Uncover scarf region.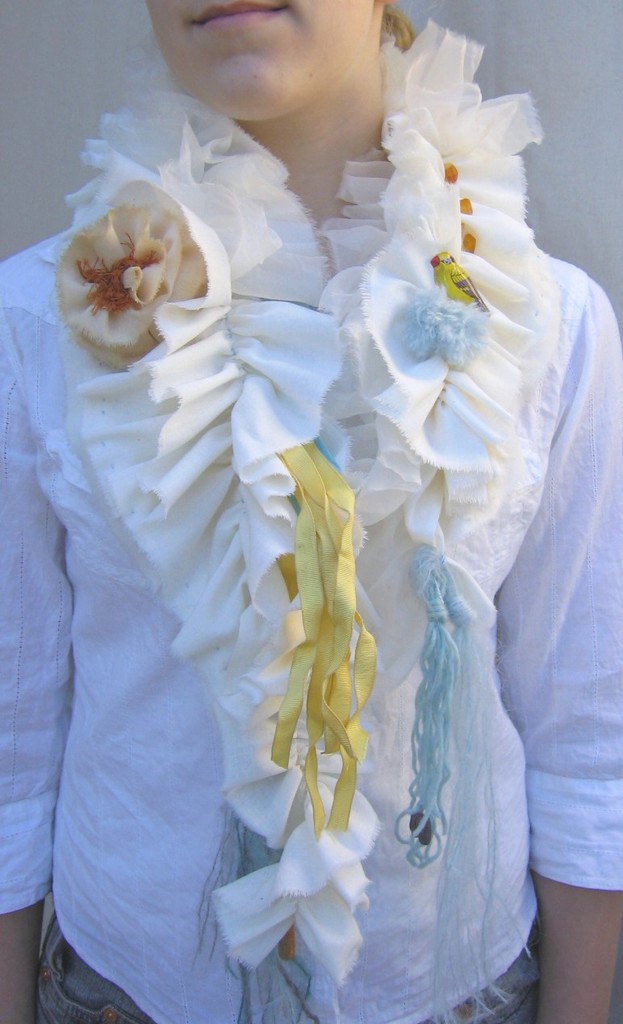
Uncovered: box(55, 17, 546, 991).
